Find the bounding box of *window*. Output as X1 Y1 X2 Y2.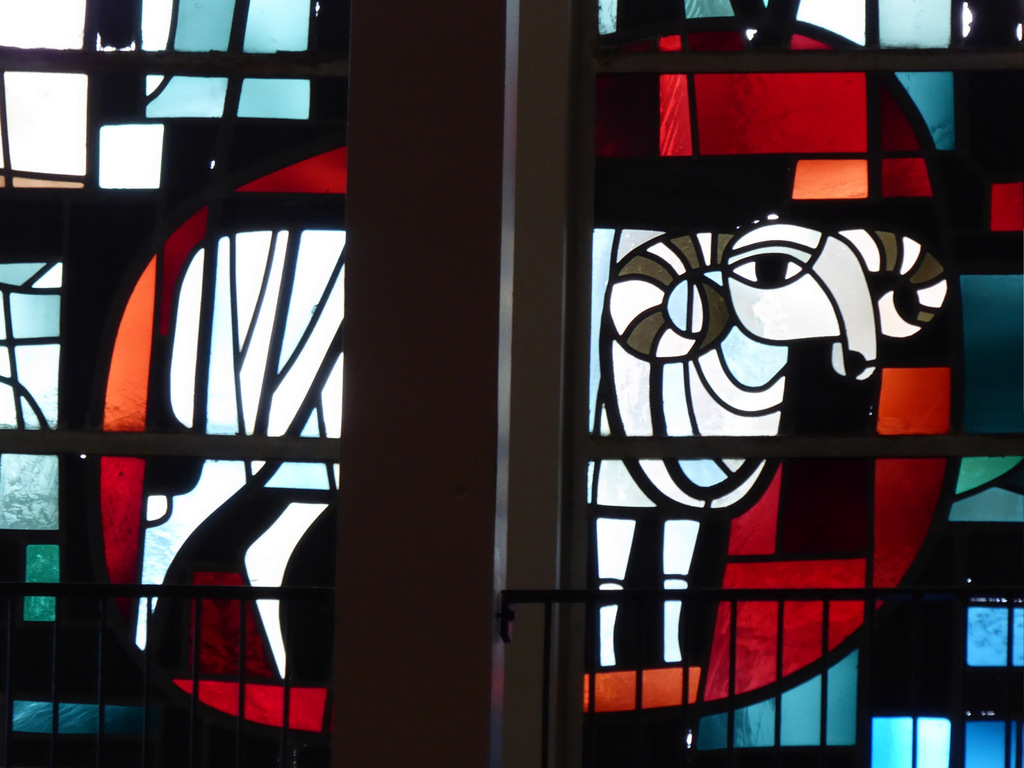
467 15 985 724.
